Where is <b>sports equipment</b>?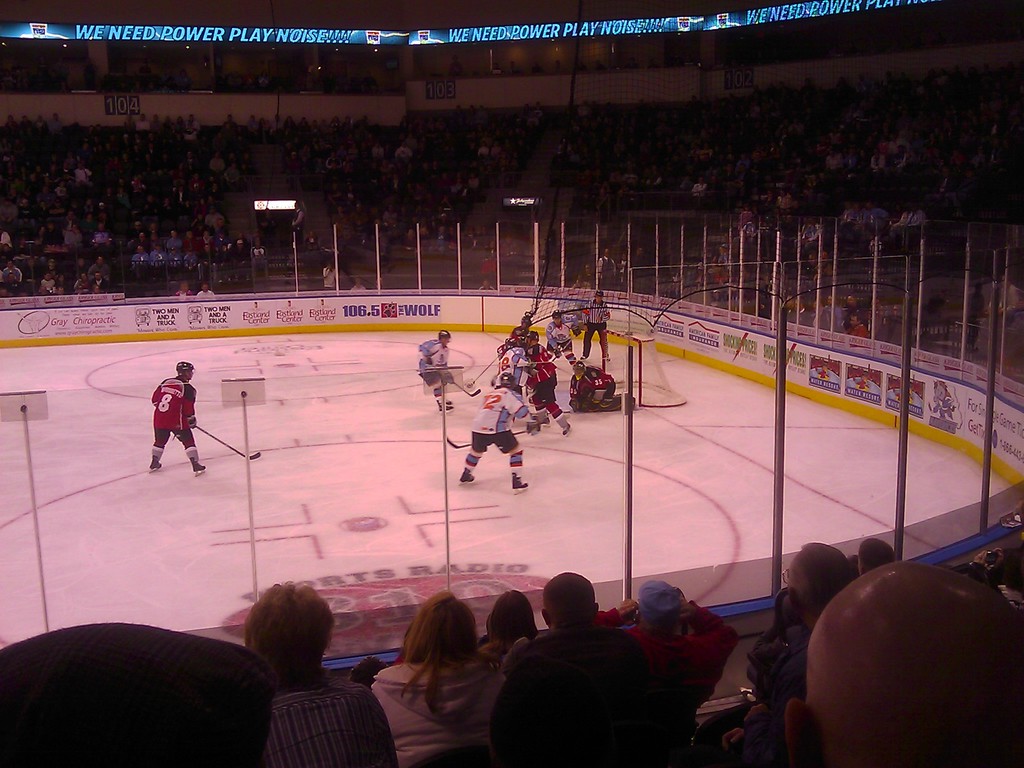
bbox=[580, 396, 623, 417].
